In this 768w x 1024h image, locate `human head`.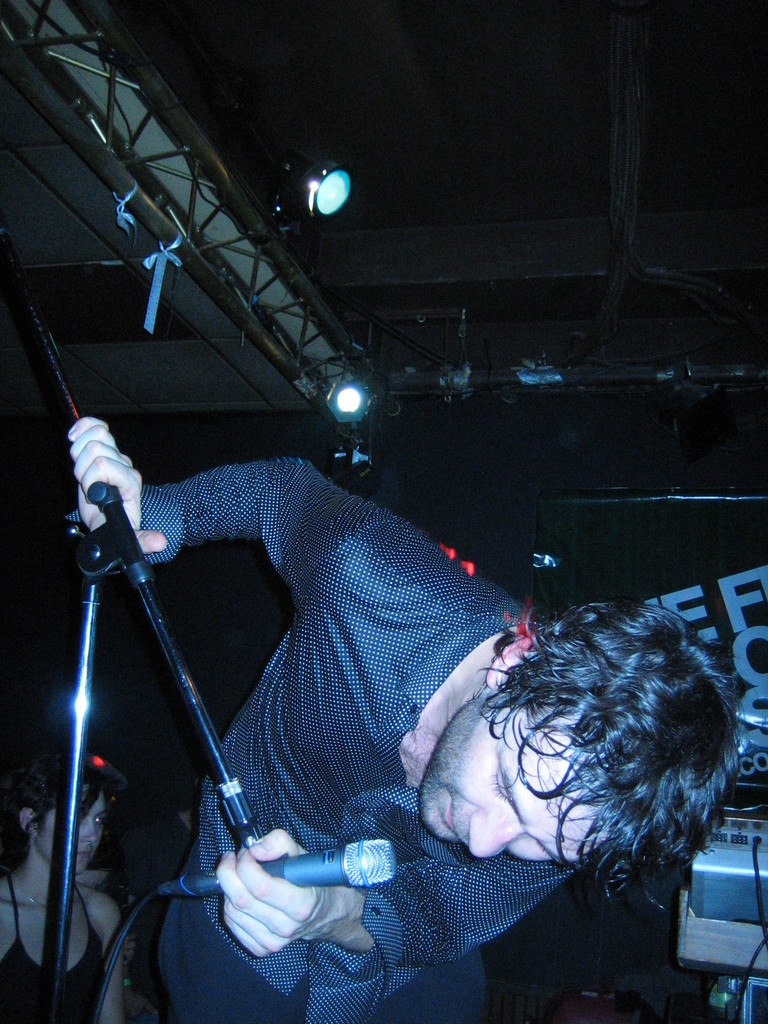
Bounding box: bbox=(439, 597, 757, 902).
